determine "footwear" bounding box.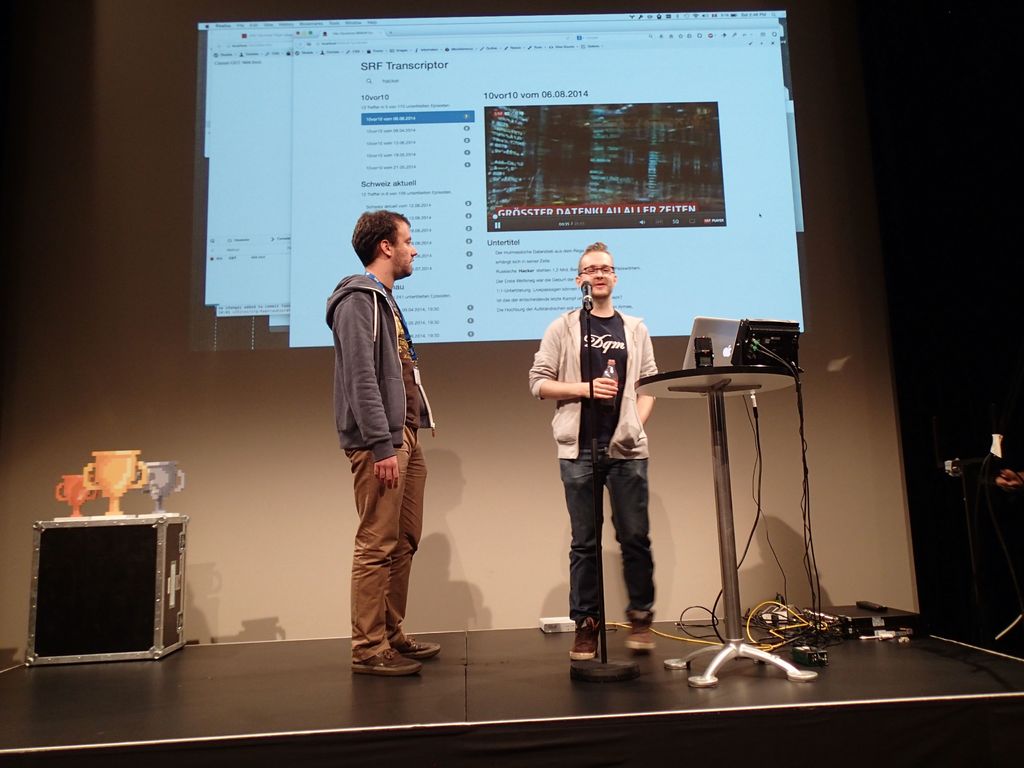
Determined: detection(351, 648, 415, 675).
